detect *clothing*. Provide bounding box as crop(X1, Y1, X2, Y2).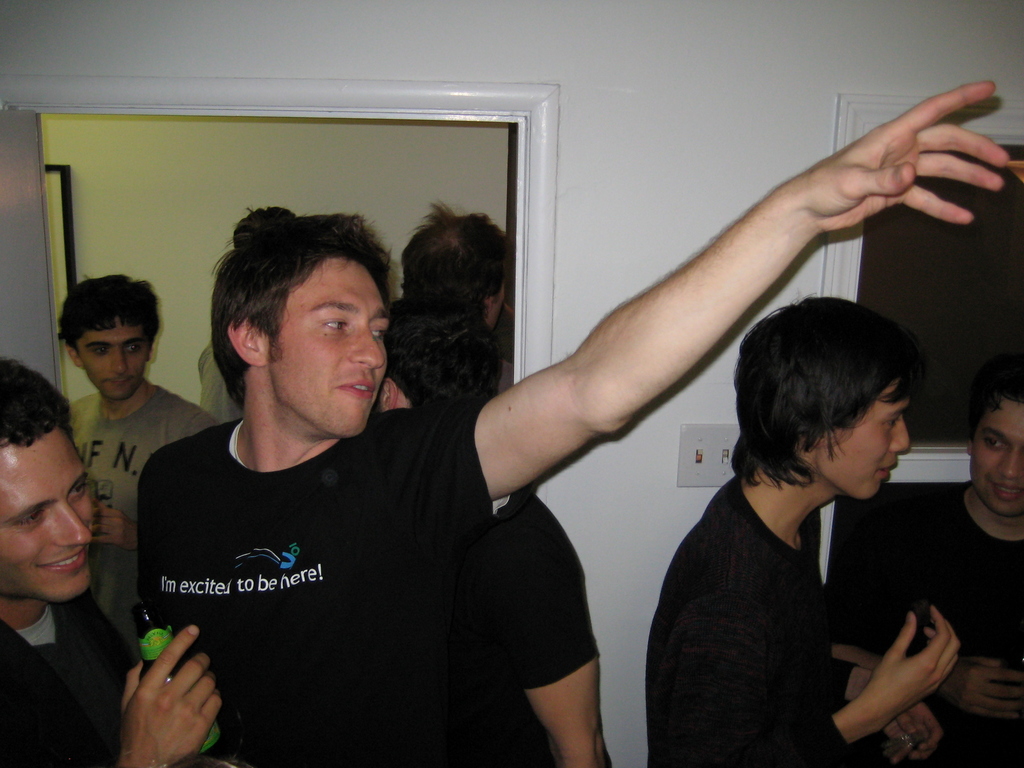
crop(0, 591, 147, 767).
